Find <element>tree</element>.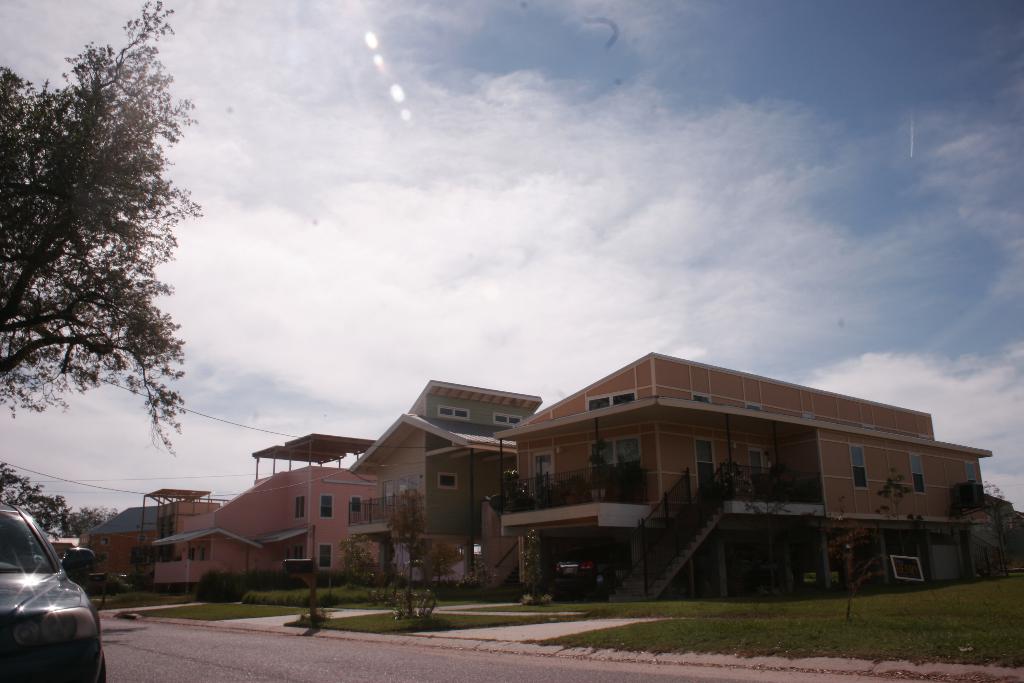
pyautogui.locateOnScreen(878, 474, 916, 587).
